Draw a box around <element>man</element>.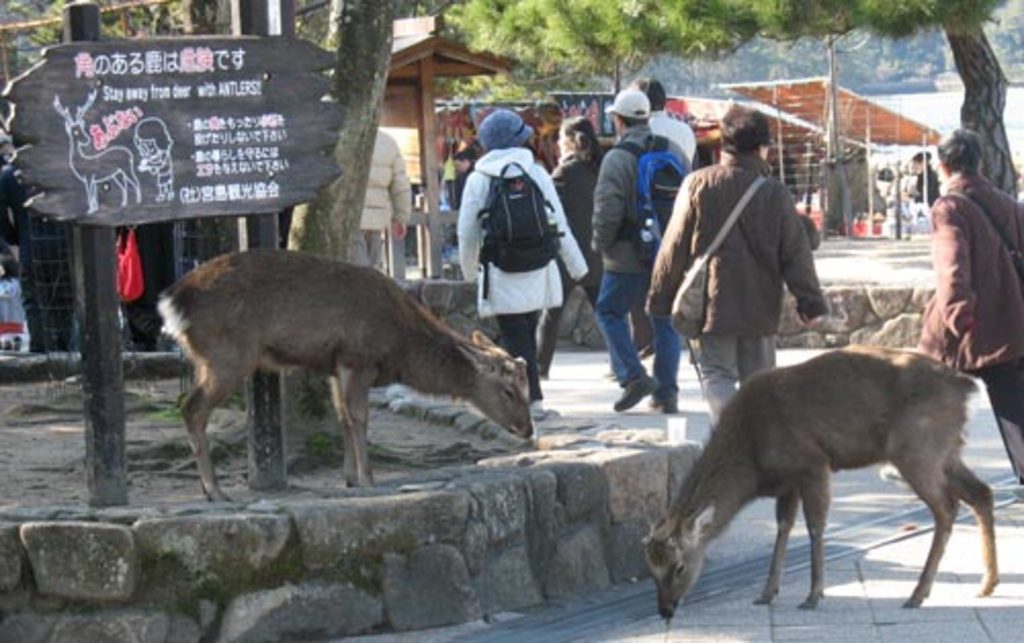
(874, 131, 1022, 487).
